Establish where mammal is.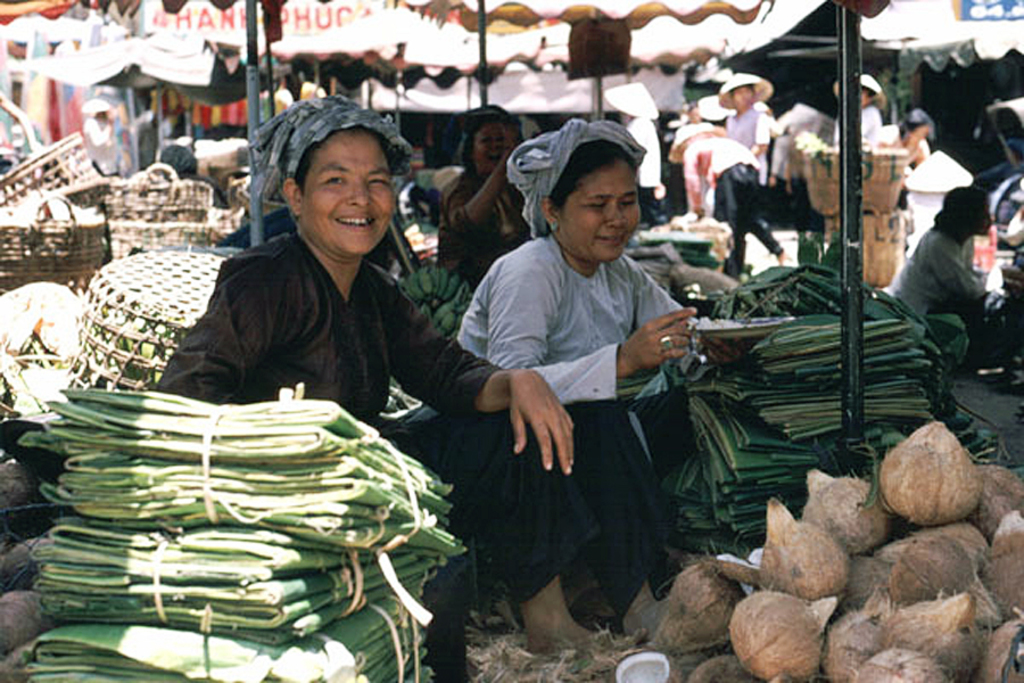
Established at {"left": 76, "top": 98, "right": 119, "bottom": 188}.
